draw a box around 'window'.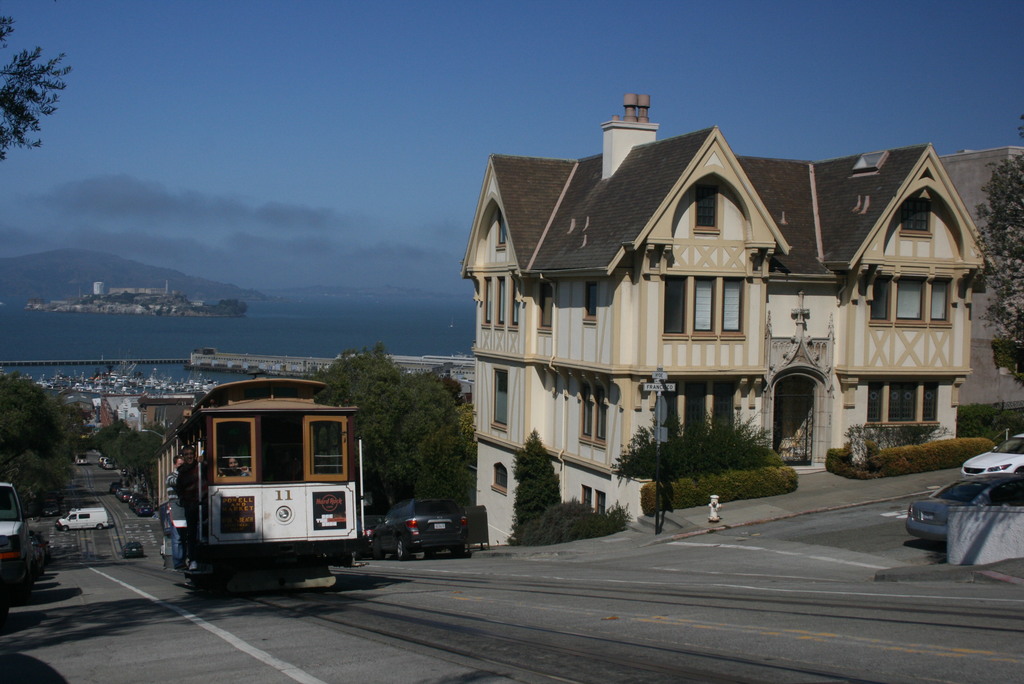
[493,272,507,331].
